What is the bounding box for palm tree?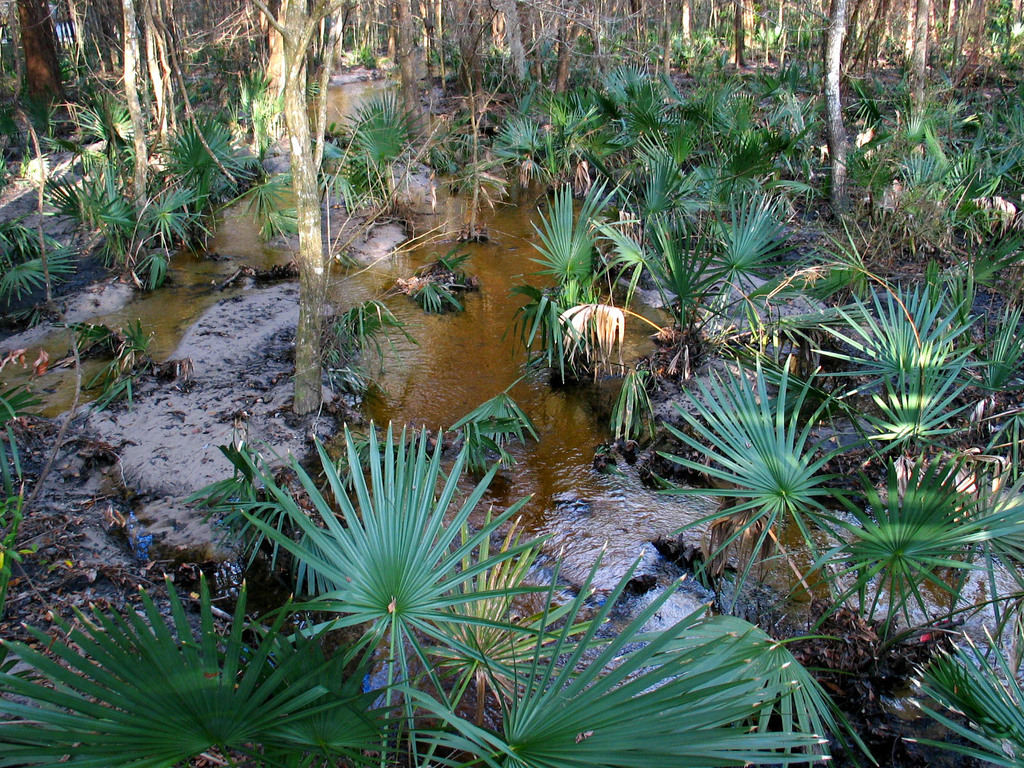
[x1=797, y1=286, x2=964, y2=425].
